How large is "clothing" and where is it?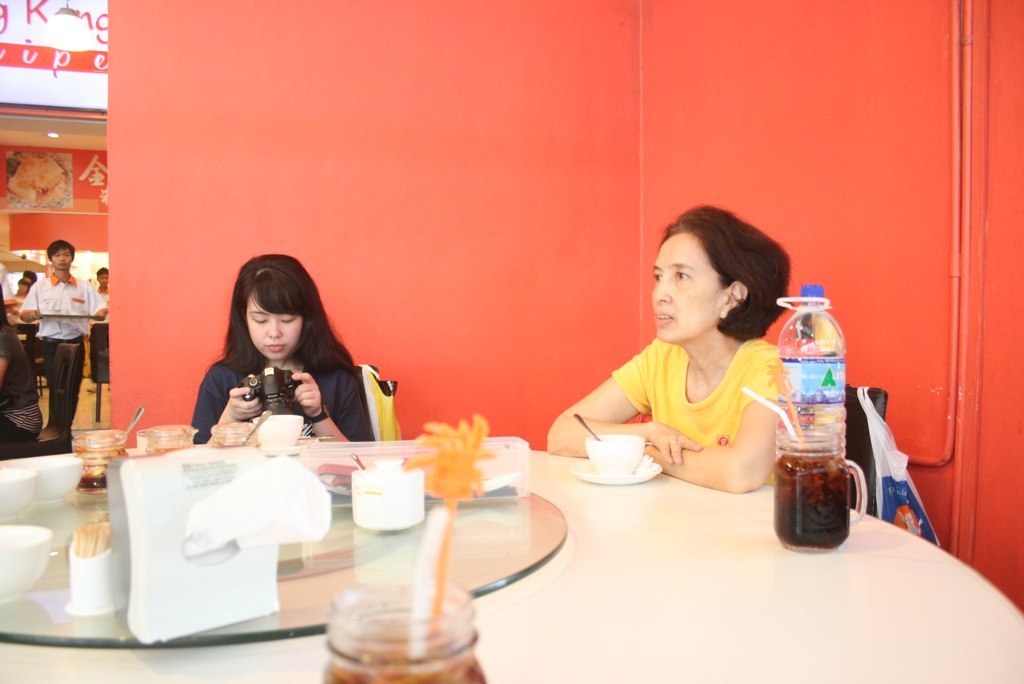
Bounding box: 0 290 44 452.
